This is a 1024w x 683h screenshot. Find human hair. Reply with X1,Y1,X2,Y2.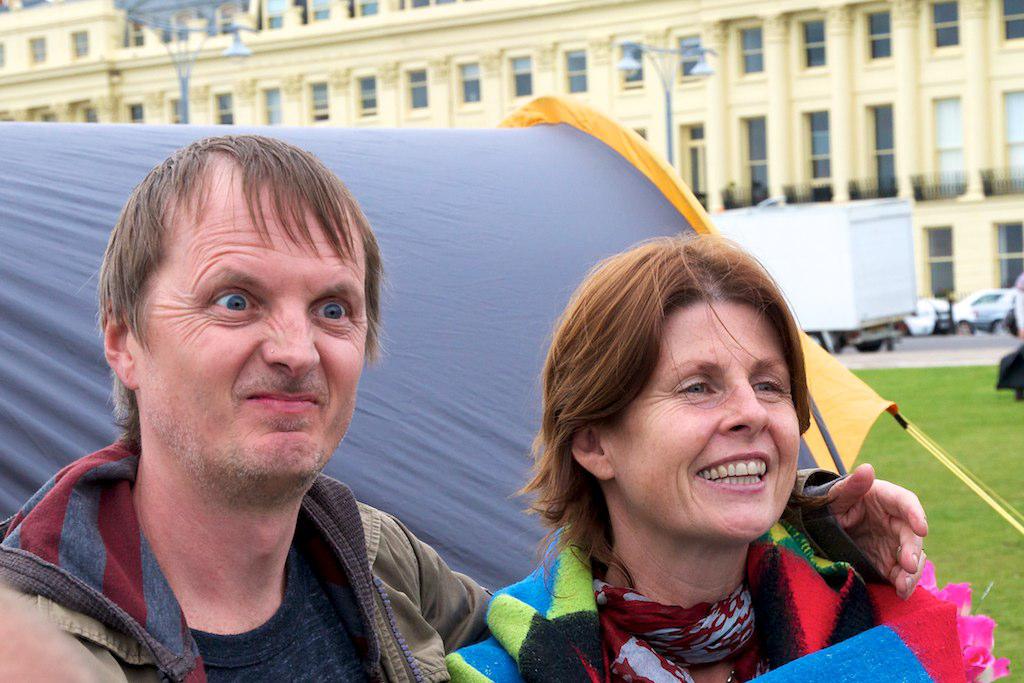
81,131,400,453.
